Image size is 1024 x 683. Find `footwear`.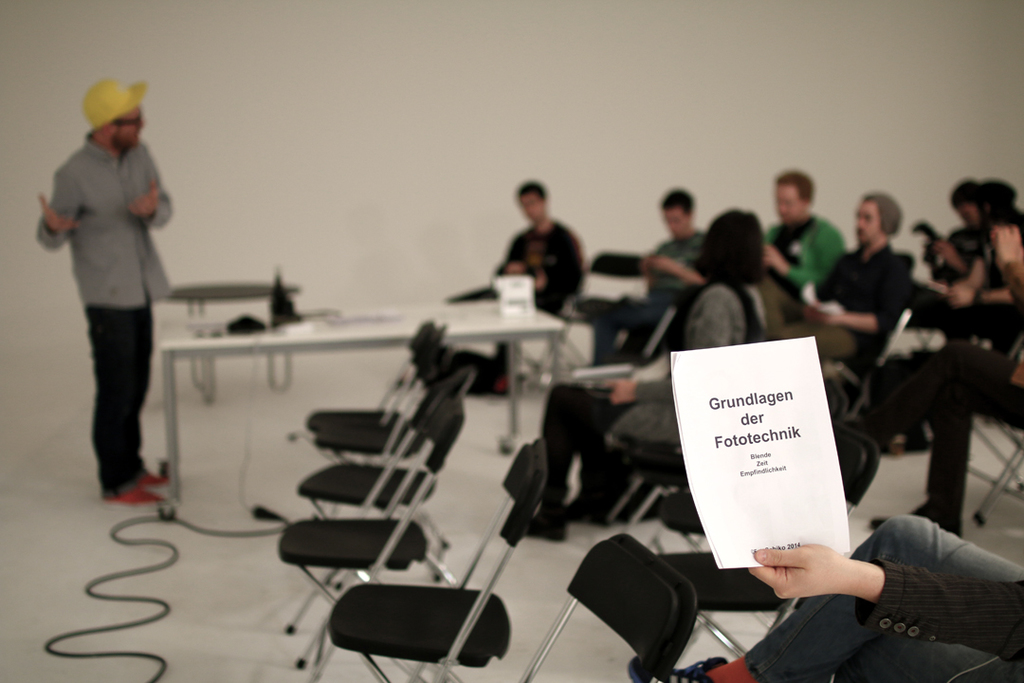
{"x1": 871, "y1": 500, "x2": 964, "y2": 540}.
